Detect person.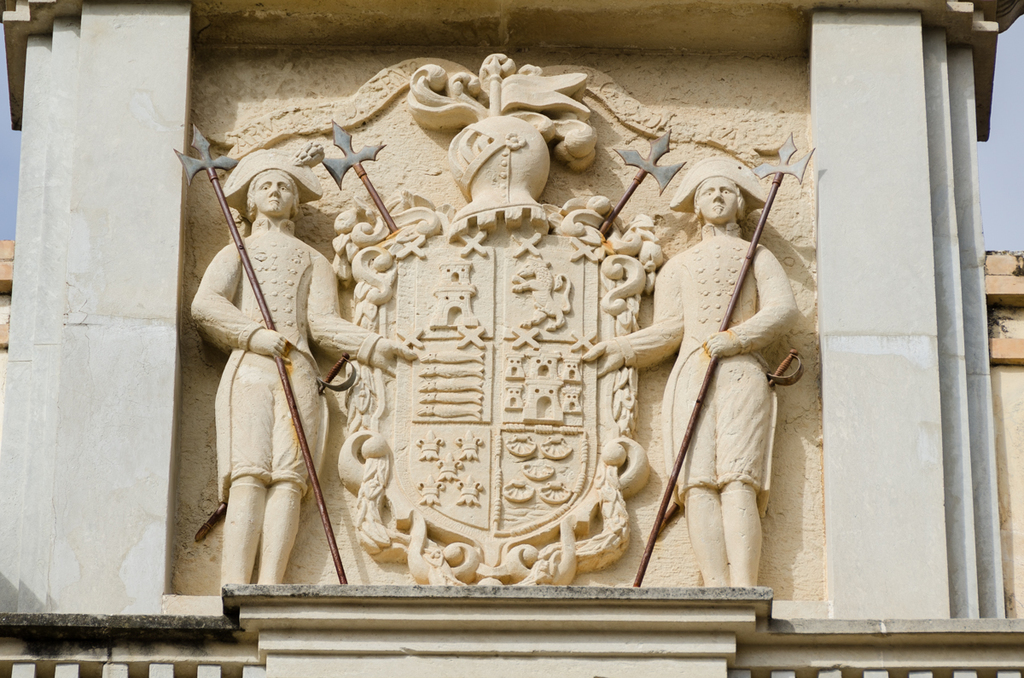
Detected at bbox=[187, 146, 414, 588].
